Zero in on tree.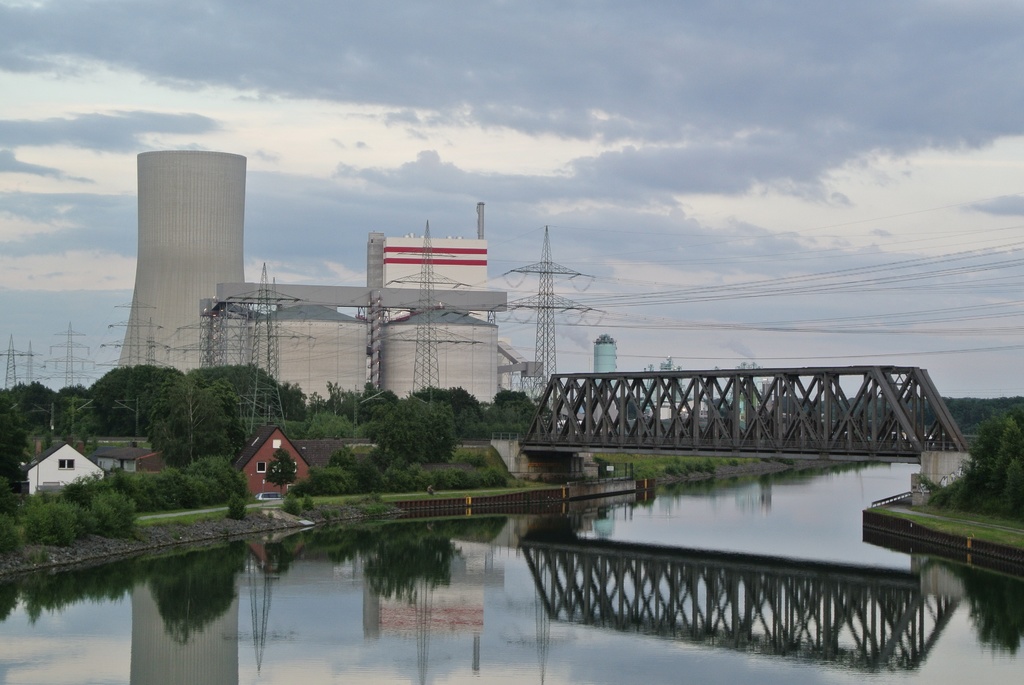
Zeroed in: detection(368, 388, 467, 466).
